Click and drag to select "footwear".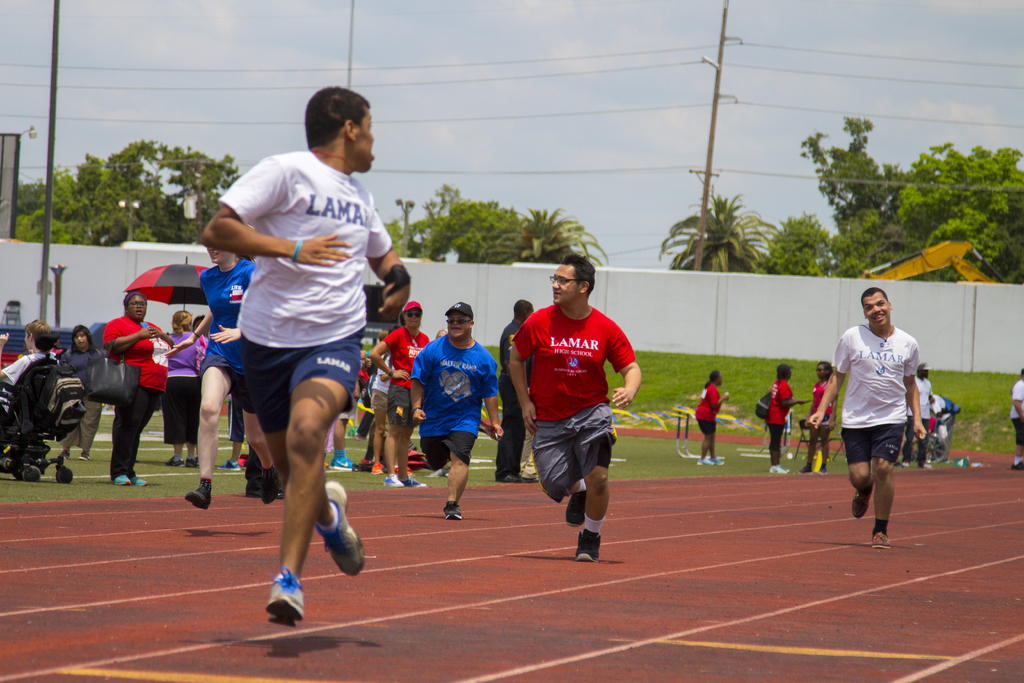
Selection: (left=504, top=472, right=517, bottom=484).
